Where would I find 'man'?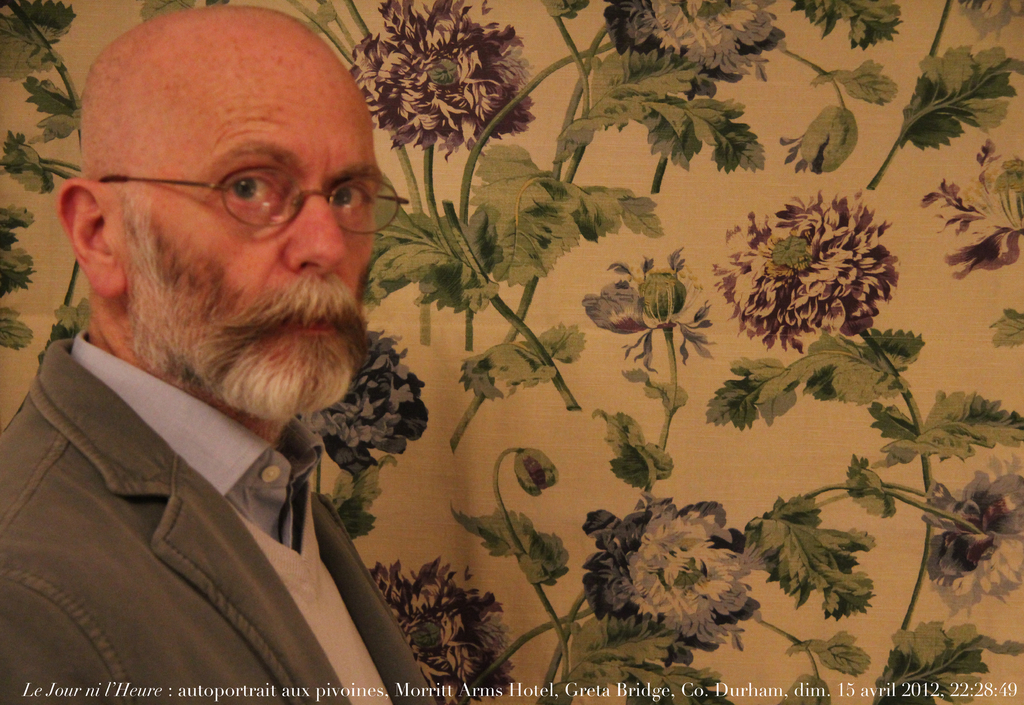
At x1=0, y1=4, x2=442, y2=704.
